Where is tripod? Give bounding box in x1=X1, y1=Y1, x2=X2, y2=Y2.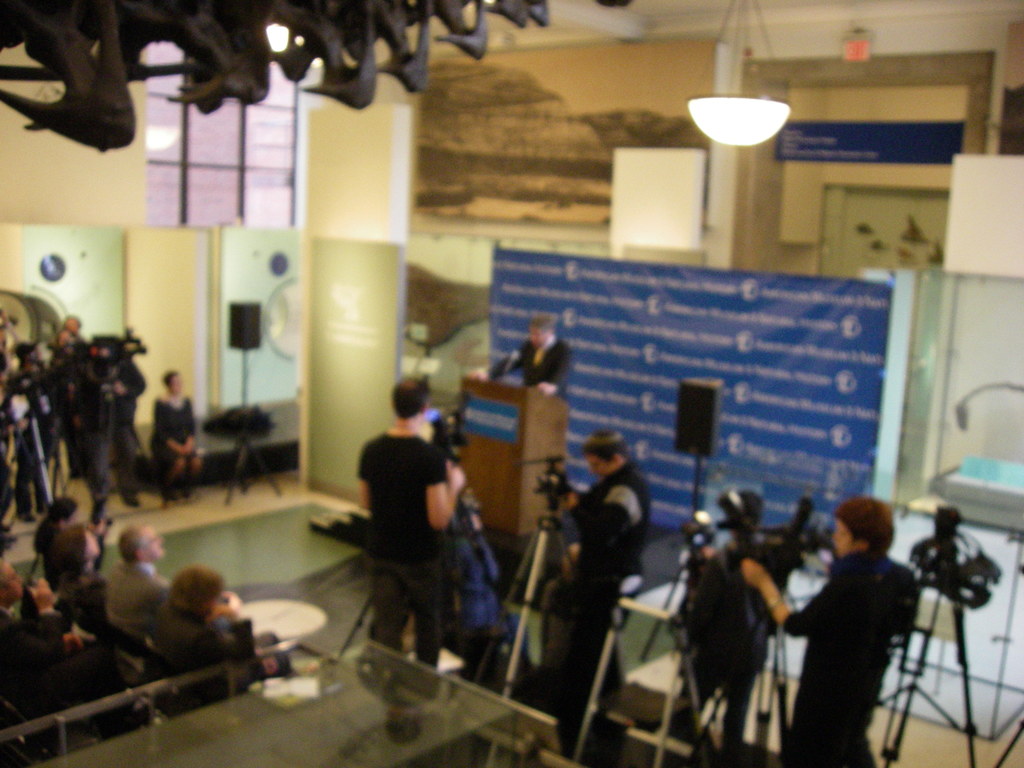
x1=650, y1=544, x2=737, y2=767.
